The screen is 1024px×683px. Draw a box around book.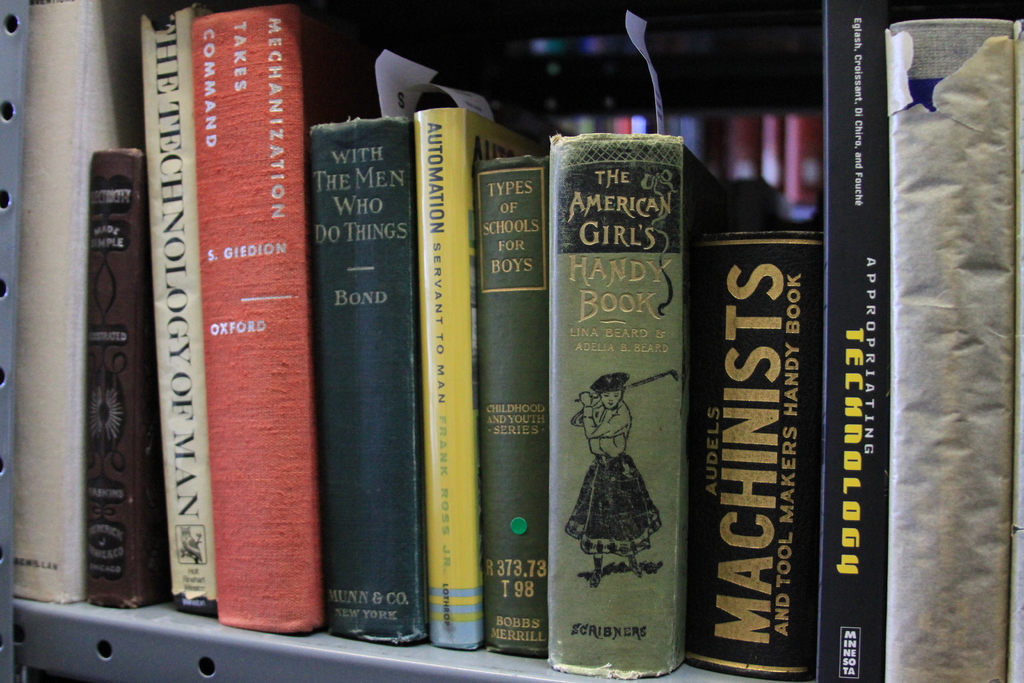
{"x1": 686, "y1": 228, "x2": 824, "y2": 677}.
